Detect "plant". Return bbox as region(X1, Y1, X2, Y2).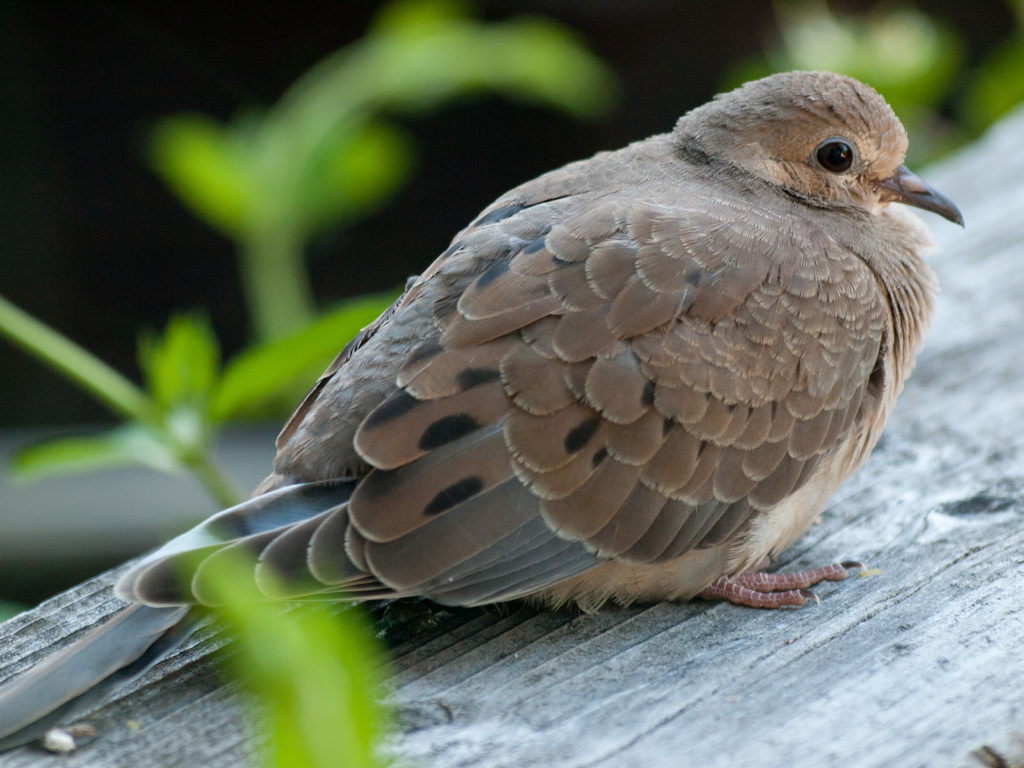
region(0, 0, 1023, 767).
